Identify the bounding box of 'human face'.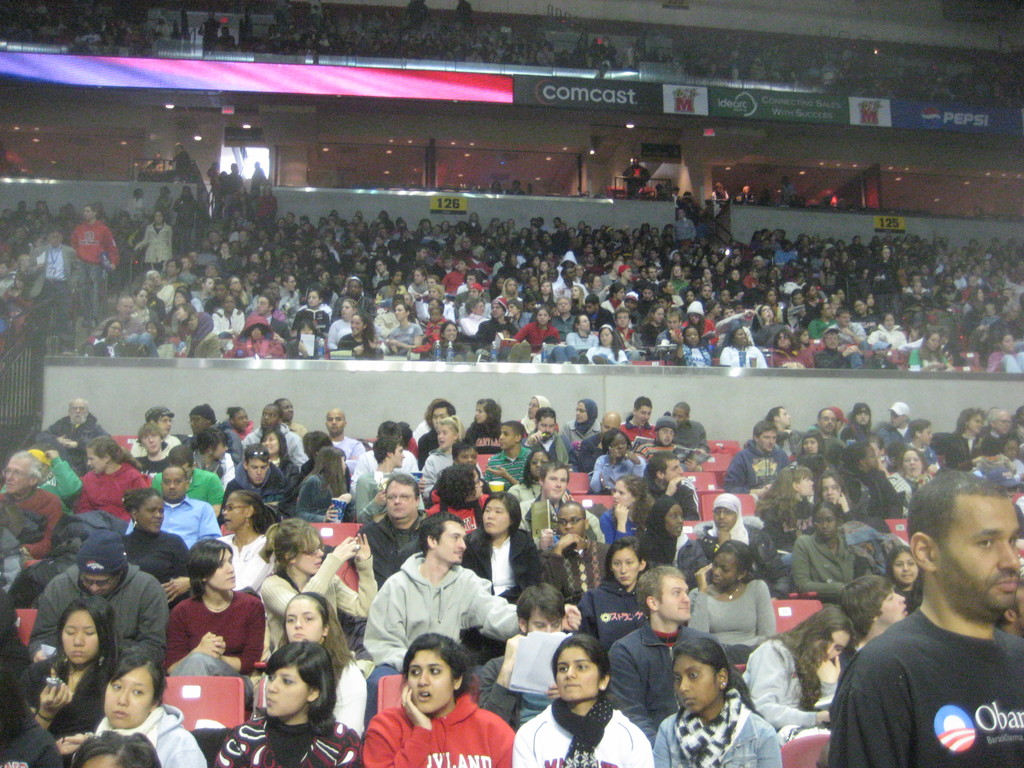
[79,570,116,596].
